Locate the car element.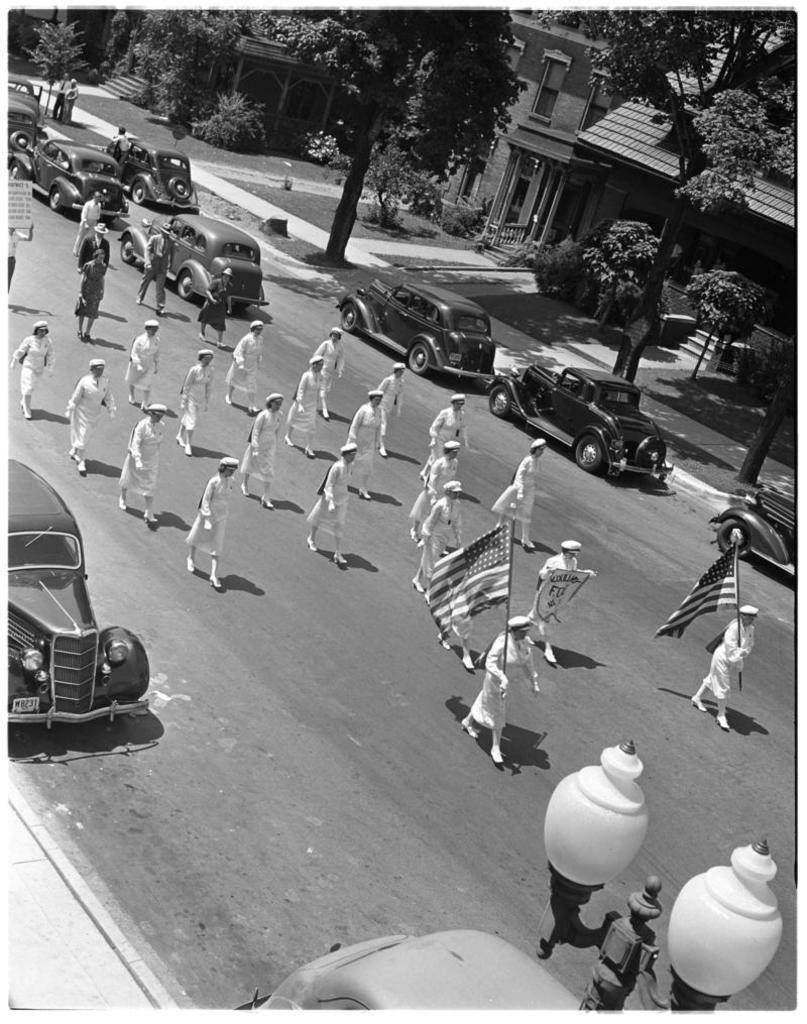
Element bbox: BBox(117, 212, 273, 307).
